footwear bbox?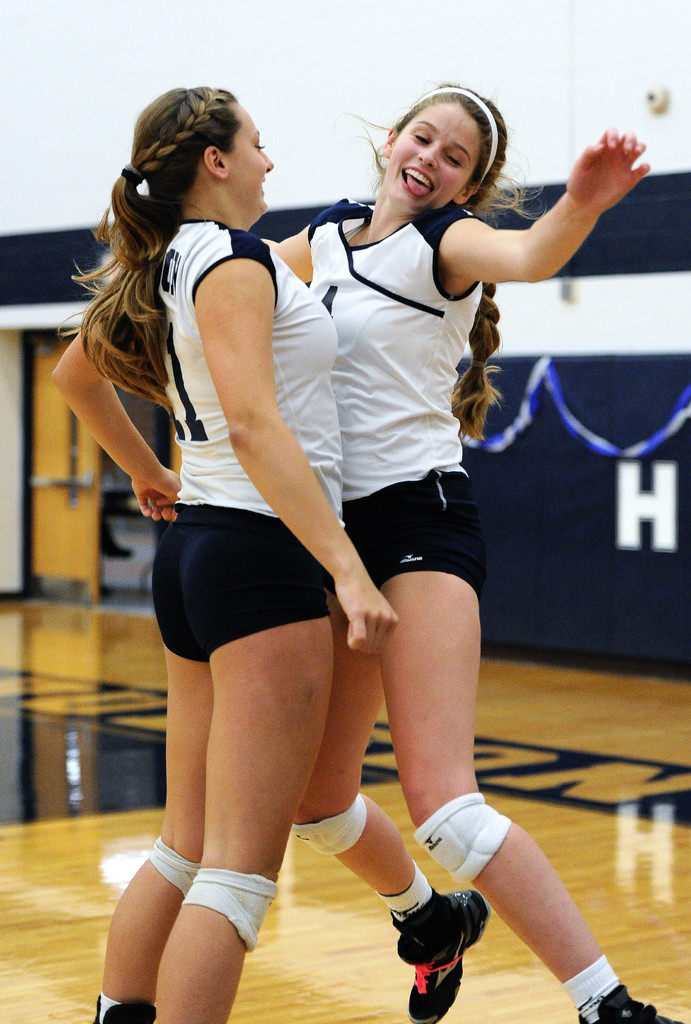
region(79, 994, 155, 1023)
